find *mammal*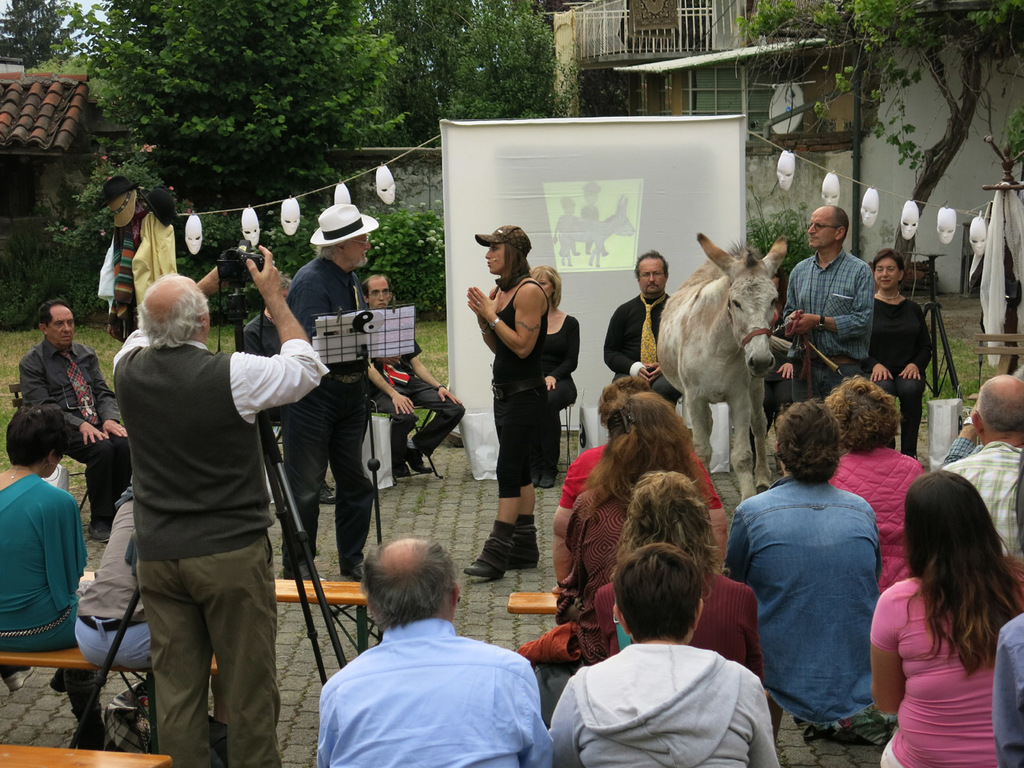
bbox(553, 377, 726, 597)
